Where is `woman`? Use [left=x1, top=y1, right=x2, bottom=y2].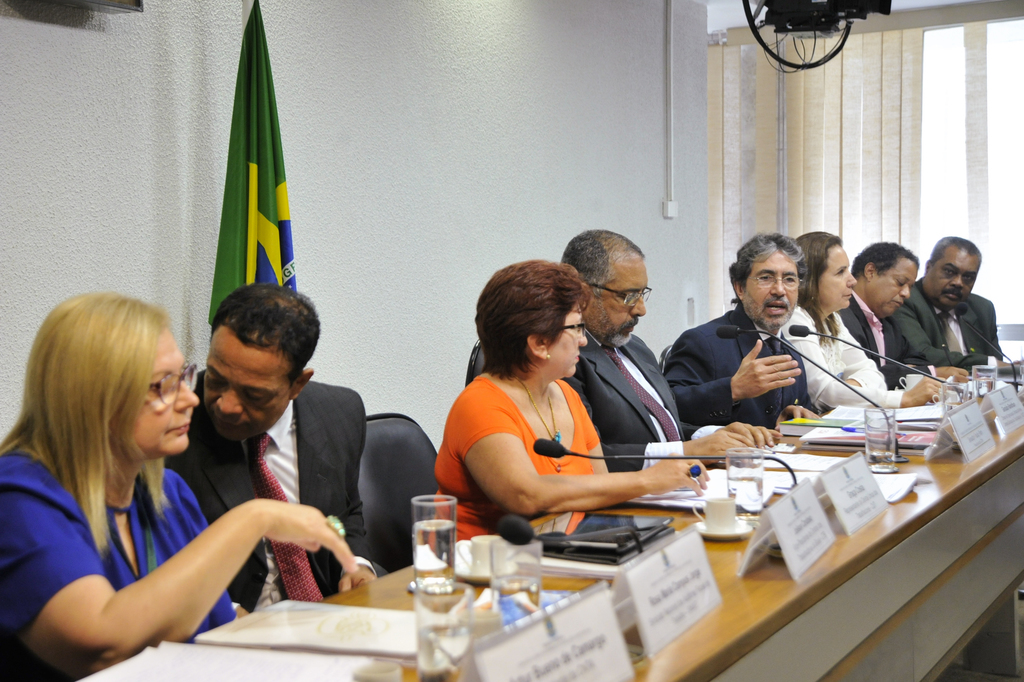
[left=783, top=231, right=942, bottom=416].
